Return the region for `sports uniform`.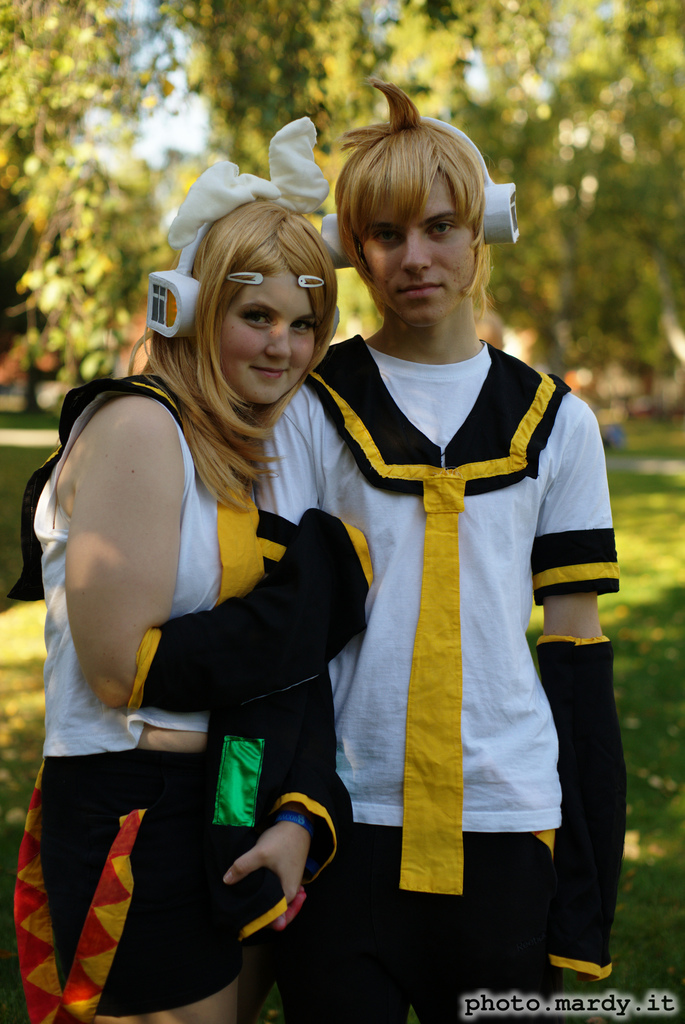
bbox=(263, 131, 625, 996).
